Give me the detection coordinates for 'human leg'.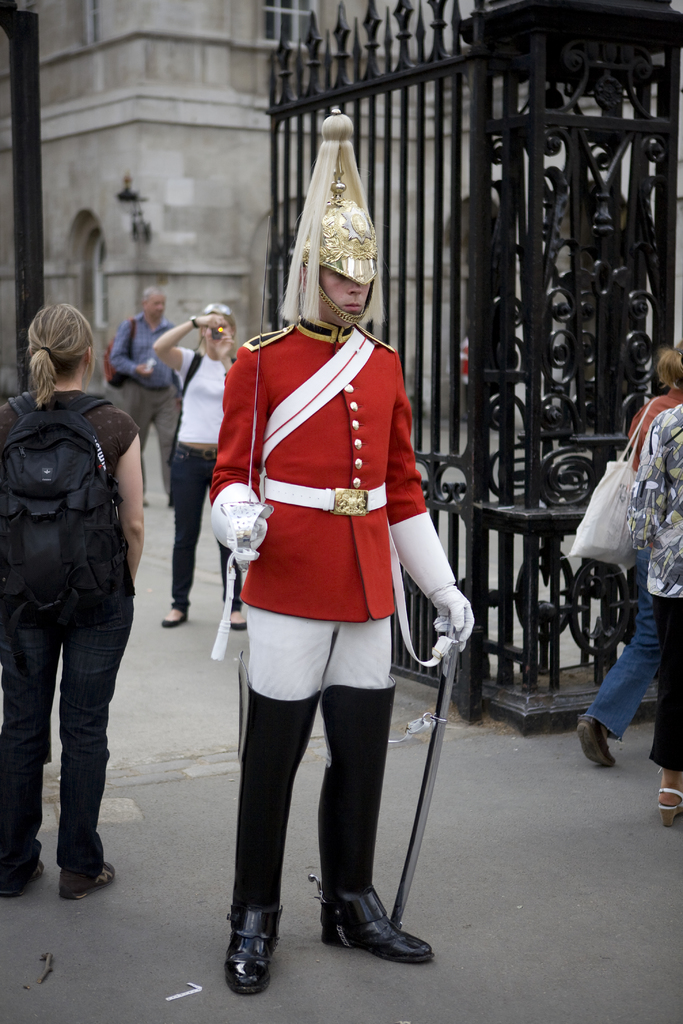
231,602,324,994.
